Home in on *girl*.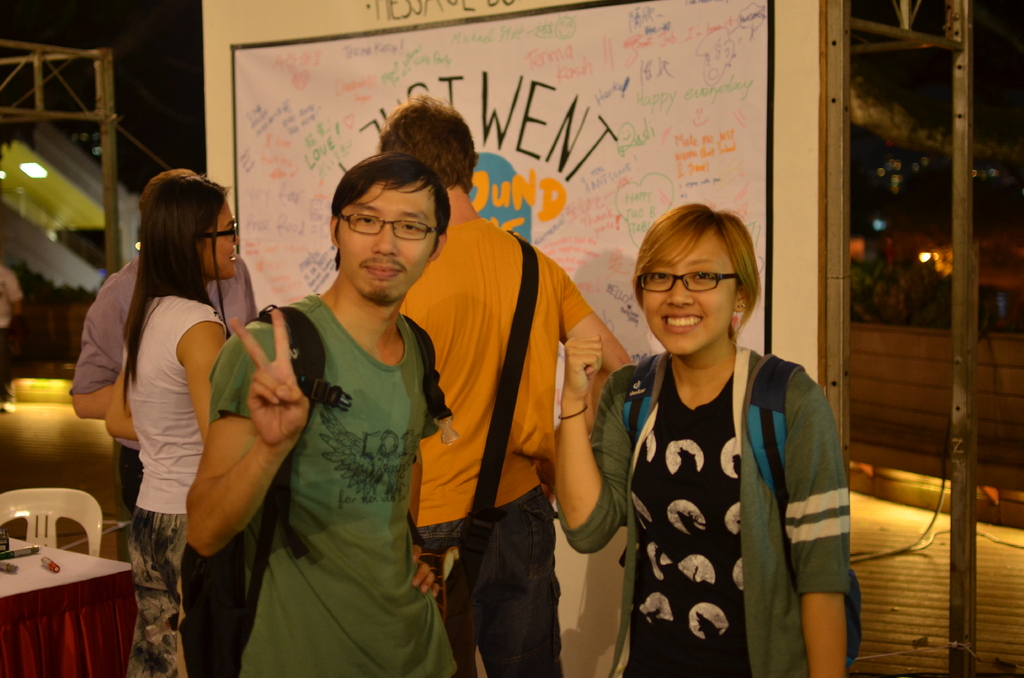
Homed in at [x1=556, y1=204, x2=852, y2=676].
